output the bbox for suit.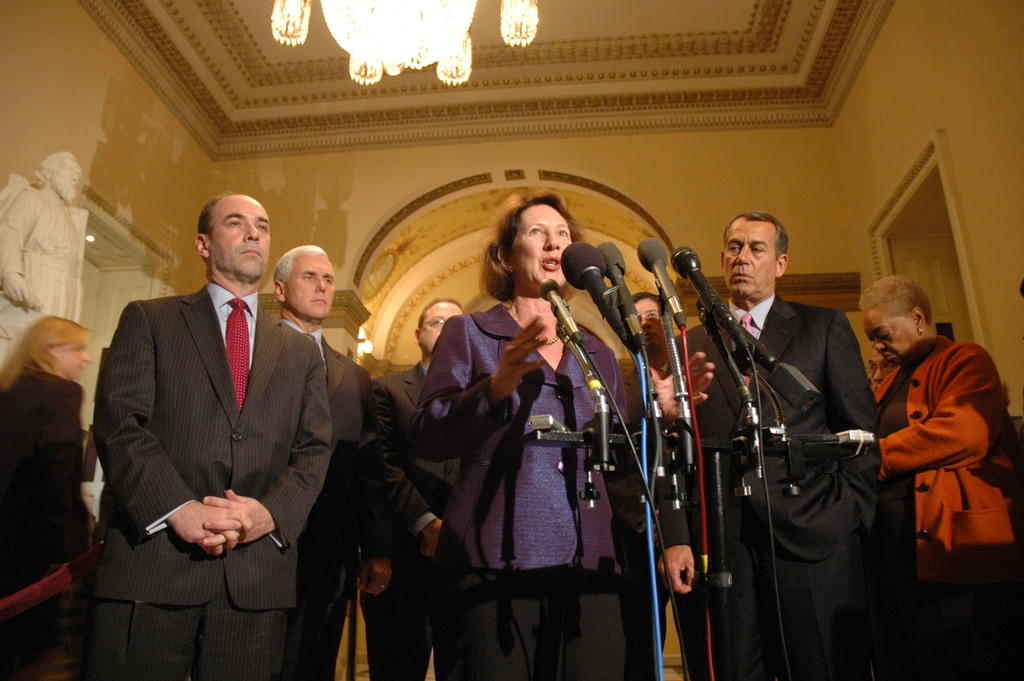
[x1=92, y1=286, x2=332, y2=611].
